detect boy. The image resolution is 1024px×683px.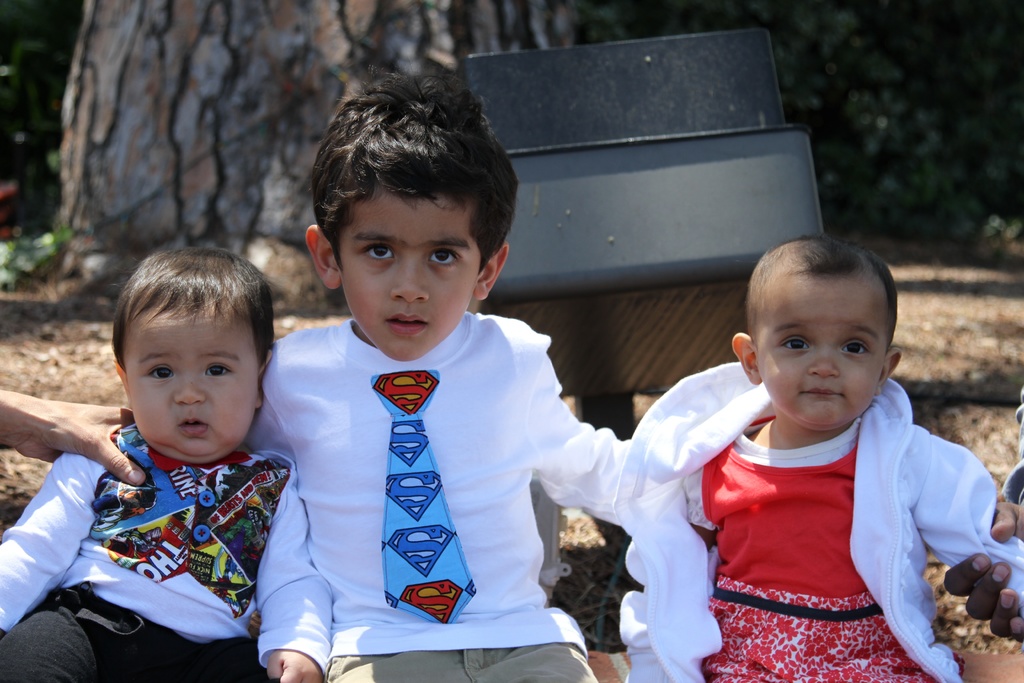
rect(678, 233, 1023, 682).
